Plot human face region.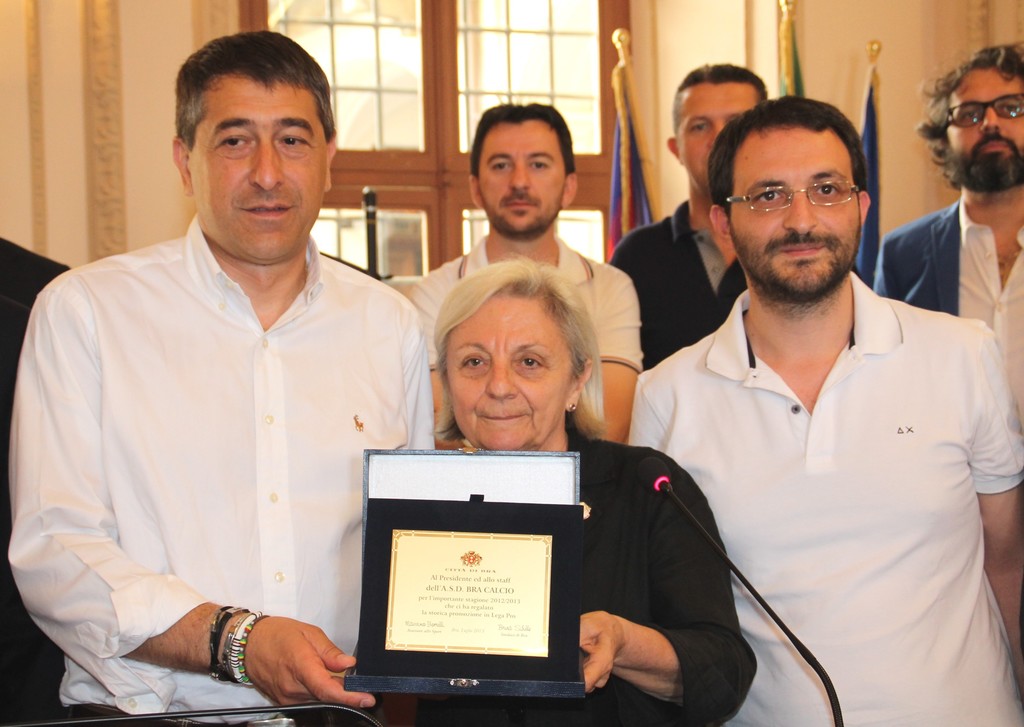
Plotted at [x1=444, y1=299, x2=575, y2=454].
